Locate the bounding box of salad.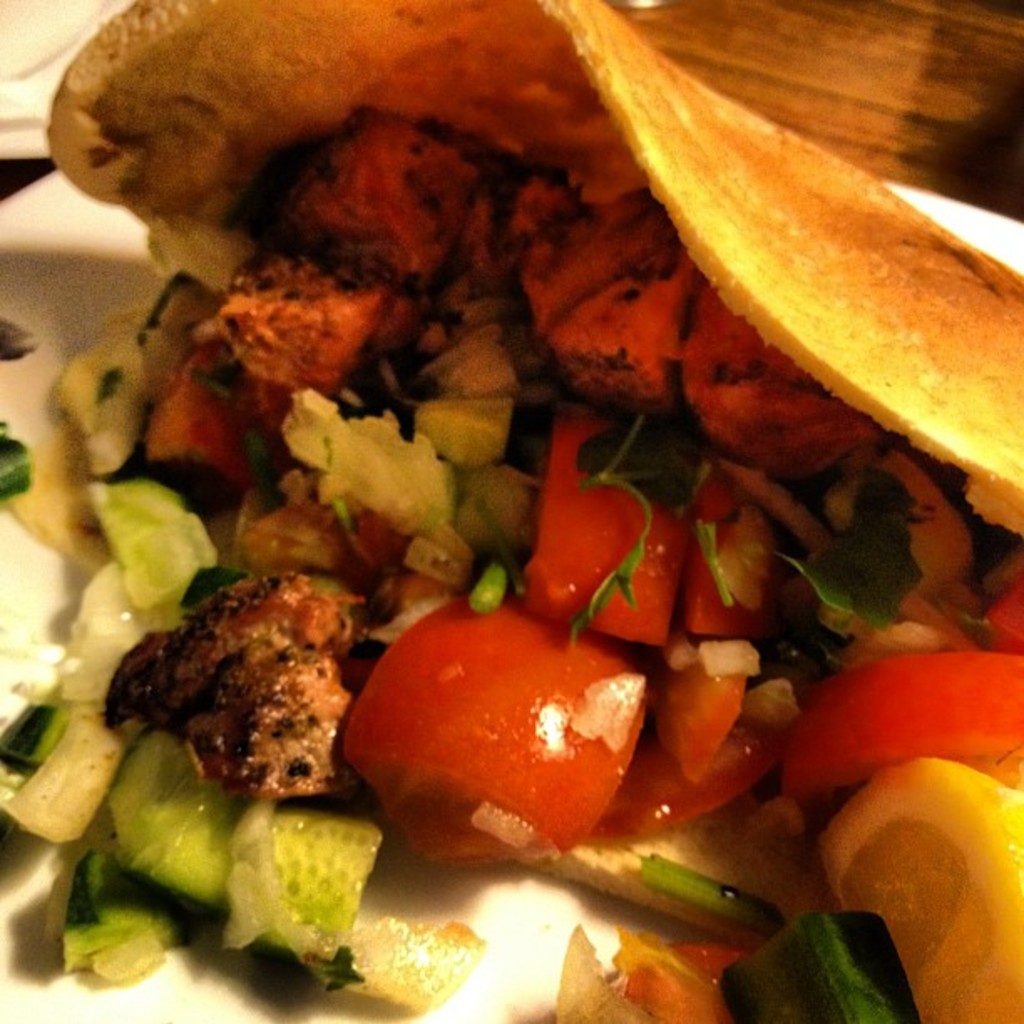
Bounding box: x1=0 y1=0 x2=1023 y2=1023.
